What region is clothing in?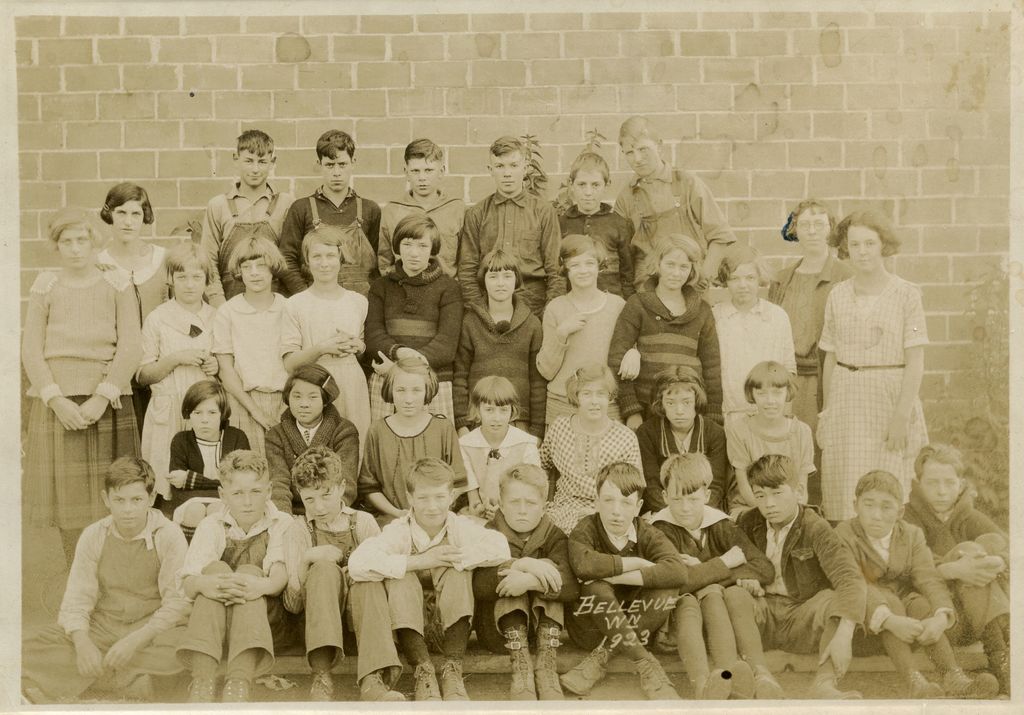
bbox(555, 199, 637, 296).
